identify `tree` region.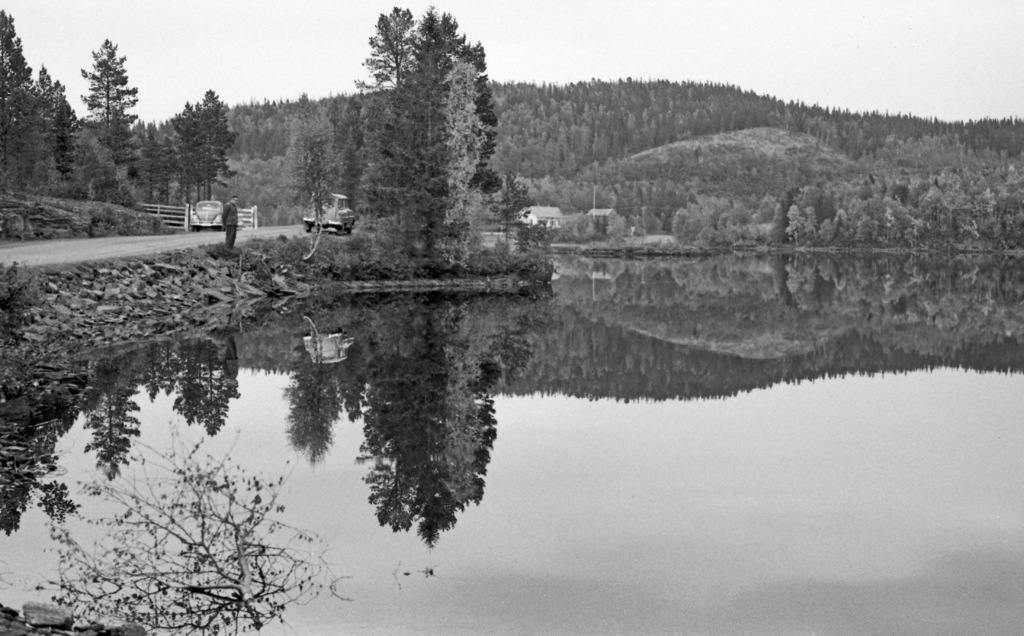
Region: Rect(73, 36, 143, 191).
